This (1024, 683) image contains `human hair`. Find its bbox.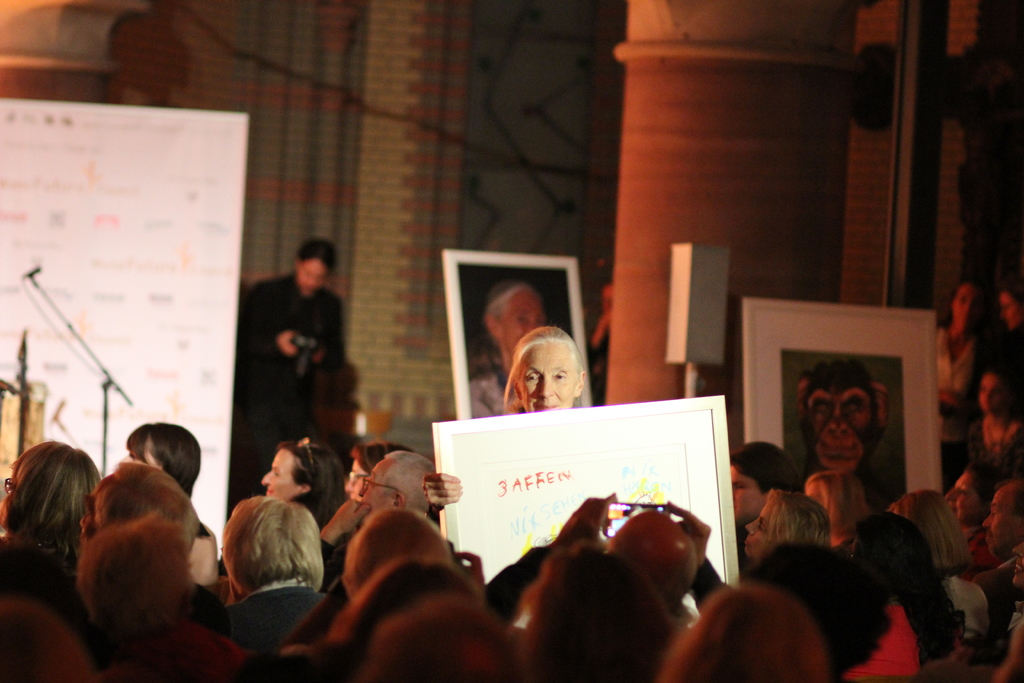
crop(4, 447, 83, 588).
